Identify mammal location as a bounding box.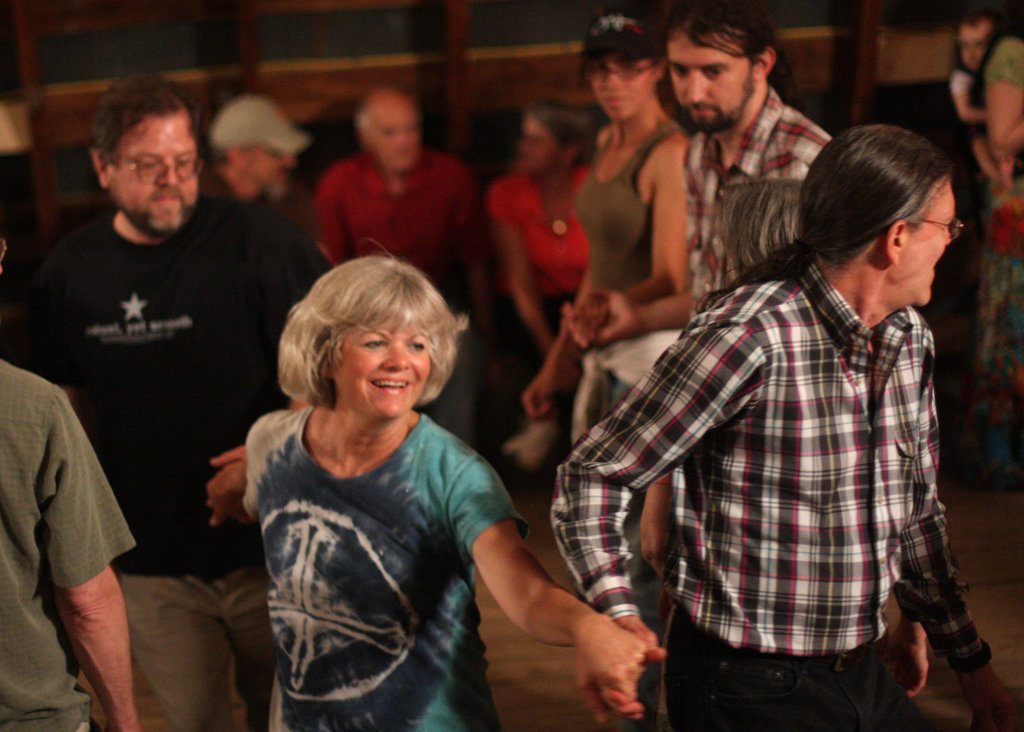
[x1=301, y1=79, x2=492, y2=434].
